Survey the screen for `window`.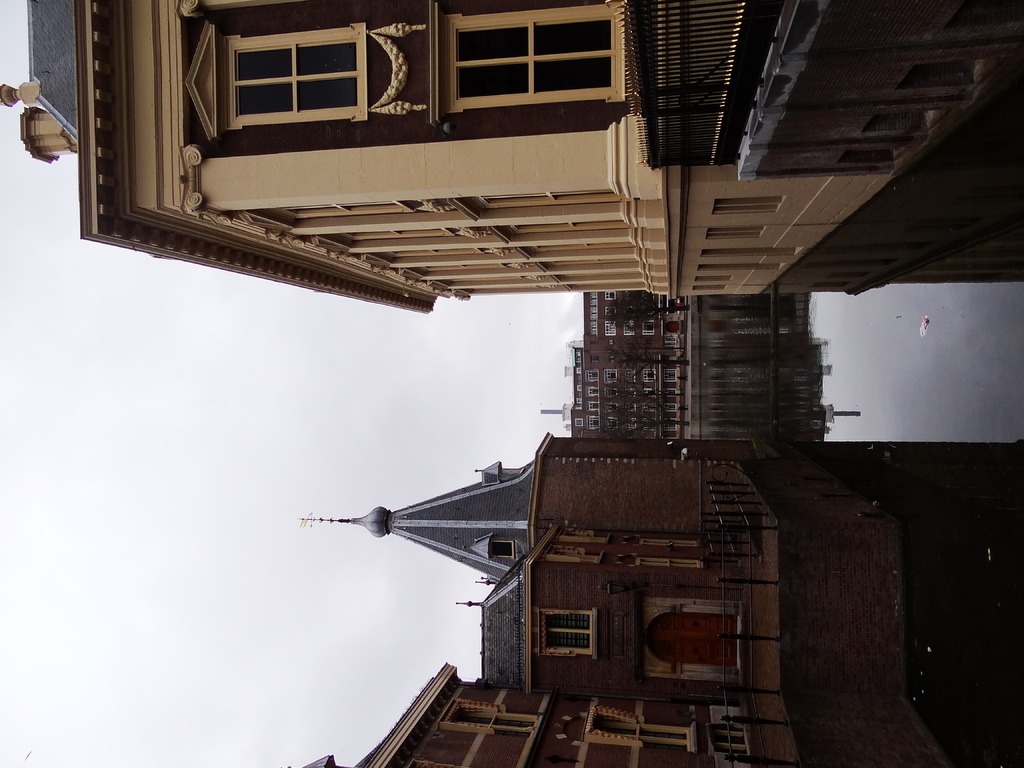
Survey found: box=[661, 403, 677, 412].
